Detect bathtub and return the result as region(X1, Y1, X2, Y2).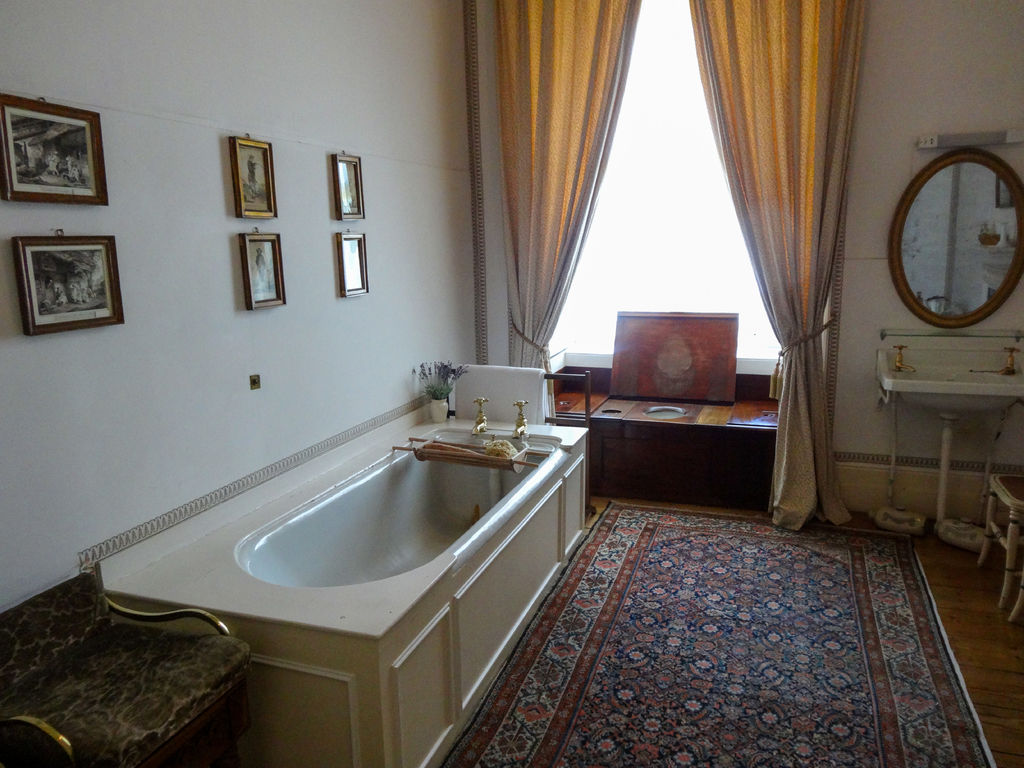
region(88, 401, 598, 767).
